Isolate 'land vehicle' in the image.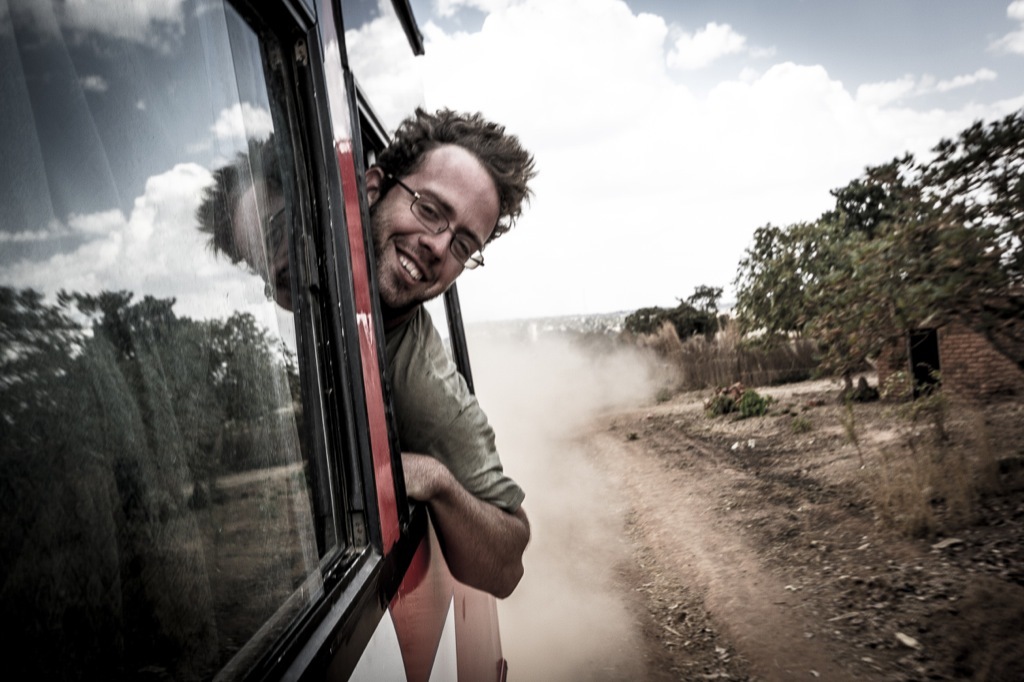
Isolated region: 0, 0, 529, 681.
